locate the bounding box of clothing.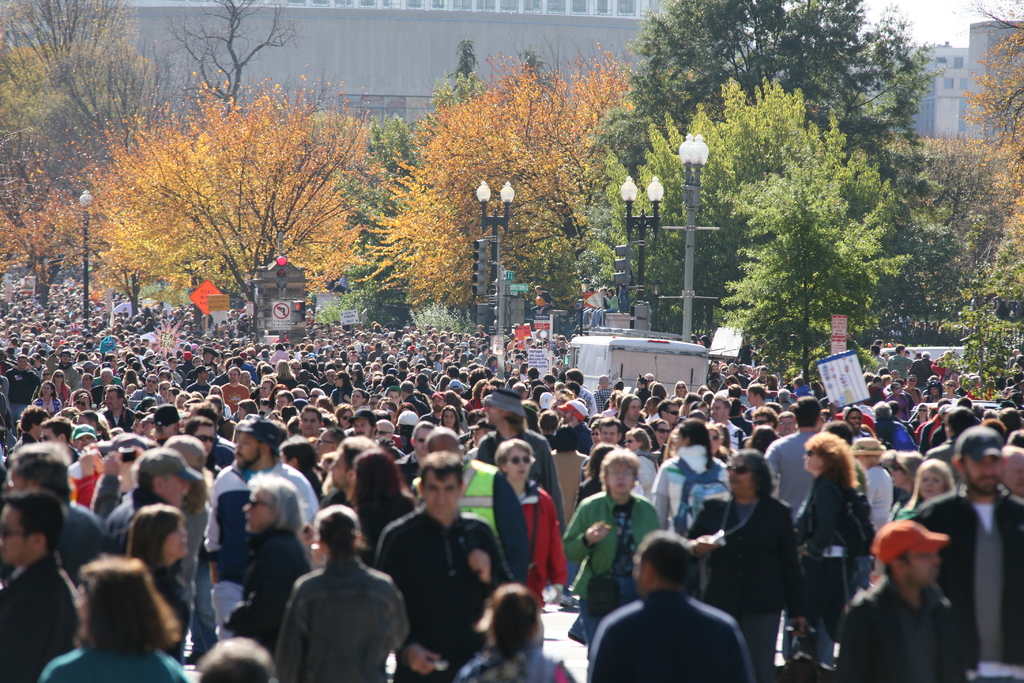
Bounding box: bbox=[794, 481, 850, 680].
